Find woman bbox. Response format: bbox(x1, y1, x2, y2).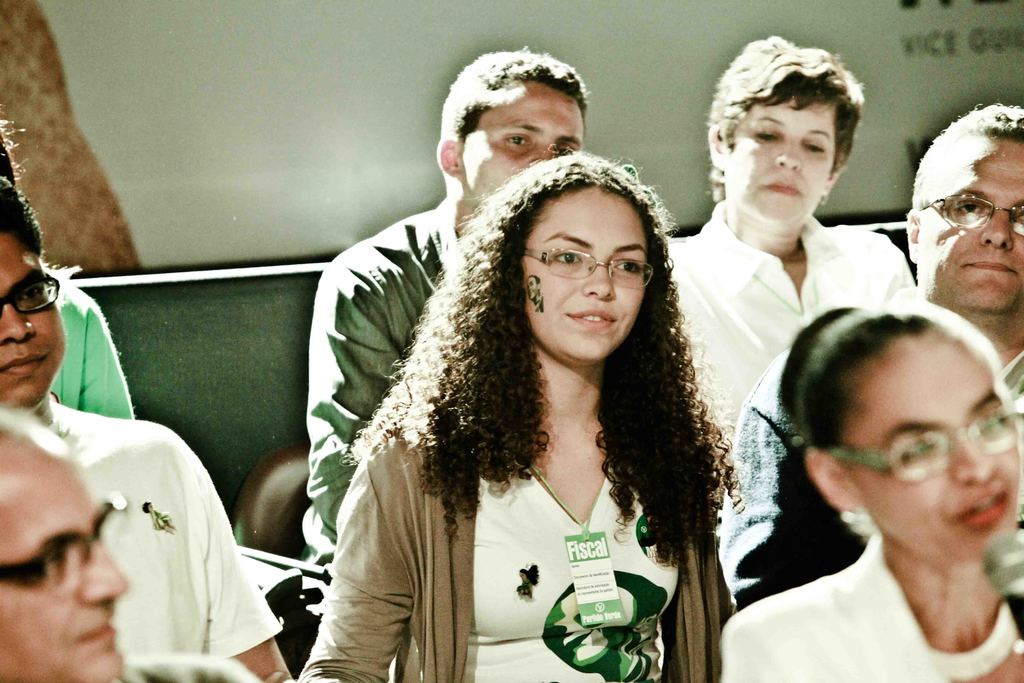
bbox(288, 144, 736, 682).
